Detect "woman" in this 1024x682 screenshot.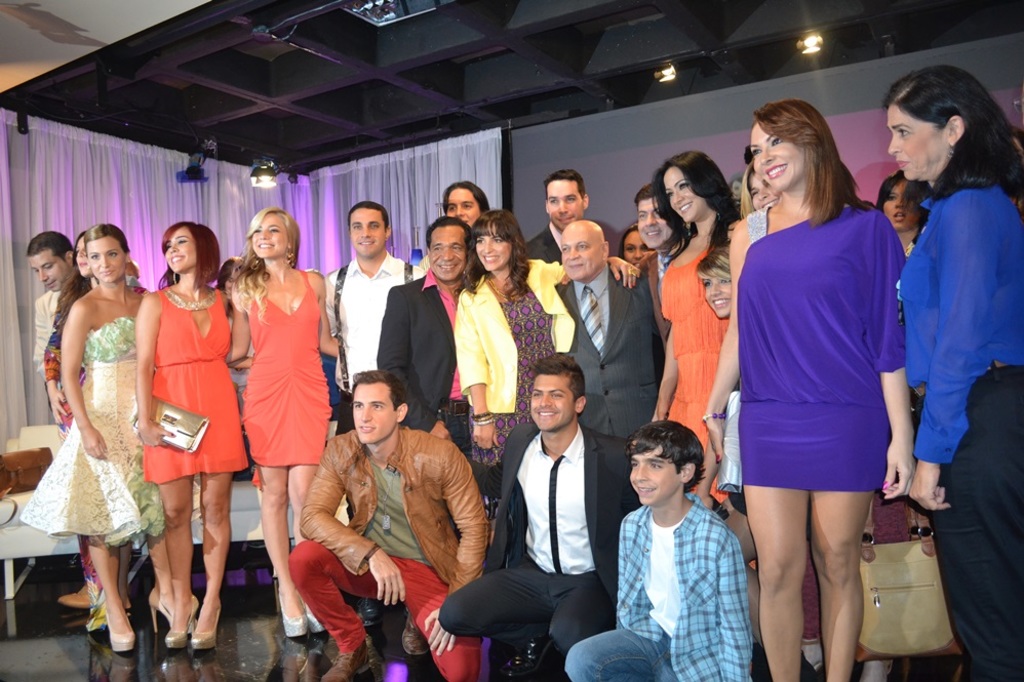
Detection: <box>43,233,159,638</box>.
